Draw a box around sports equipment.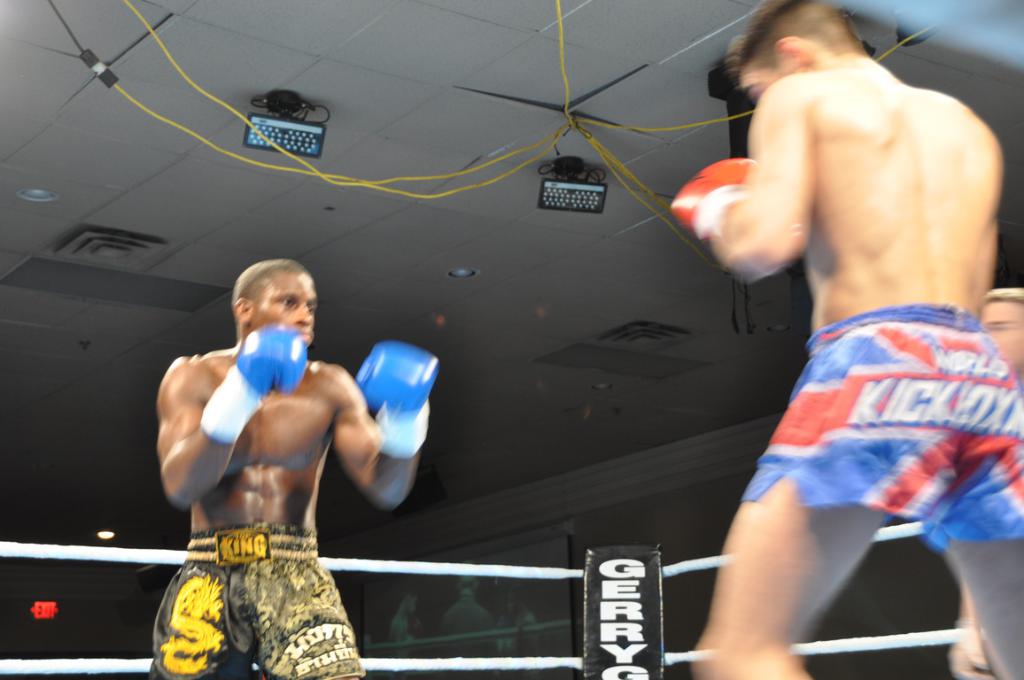
[left=671, top=150, right=756, bottom=241].
